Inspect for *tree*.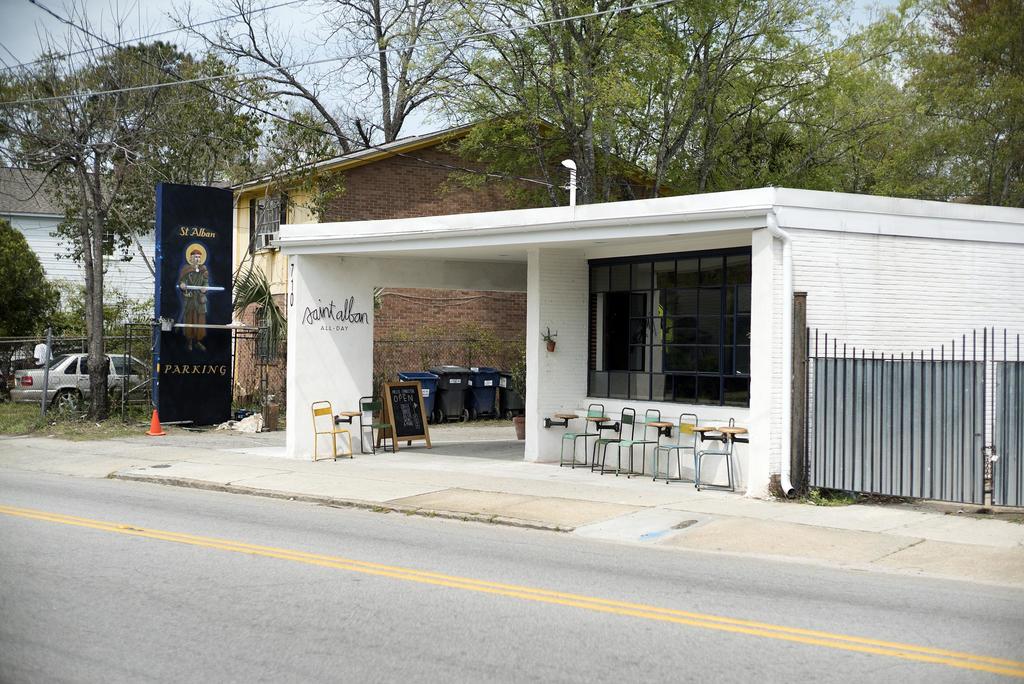
Inspection: Rect(0, 0, 283, 436).
